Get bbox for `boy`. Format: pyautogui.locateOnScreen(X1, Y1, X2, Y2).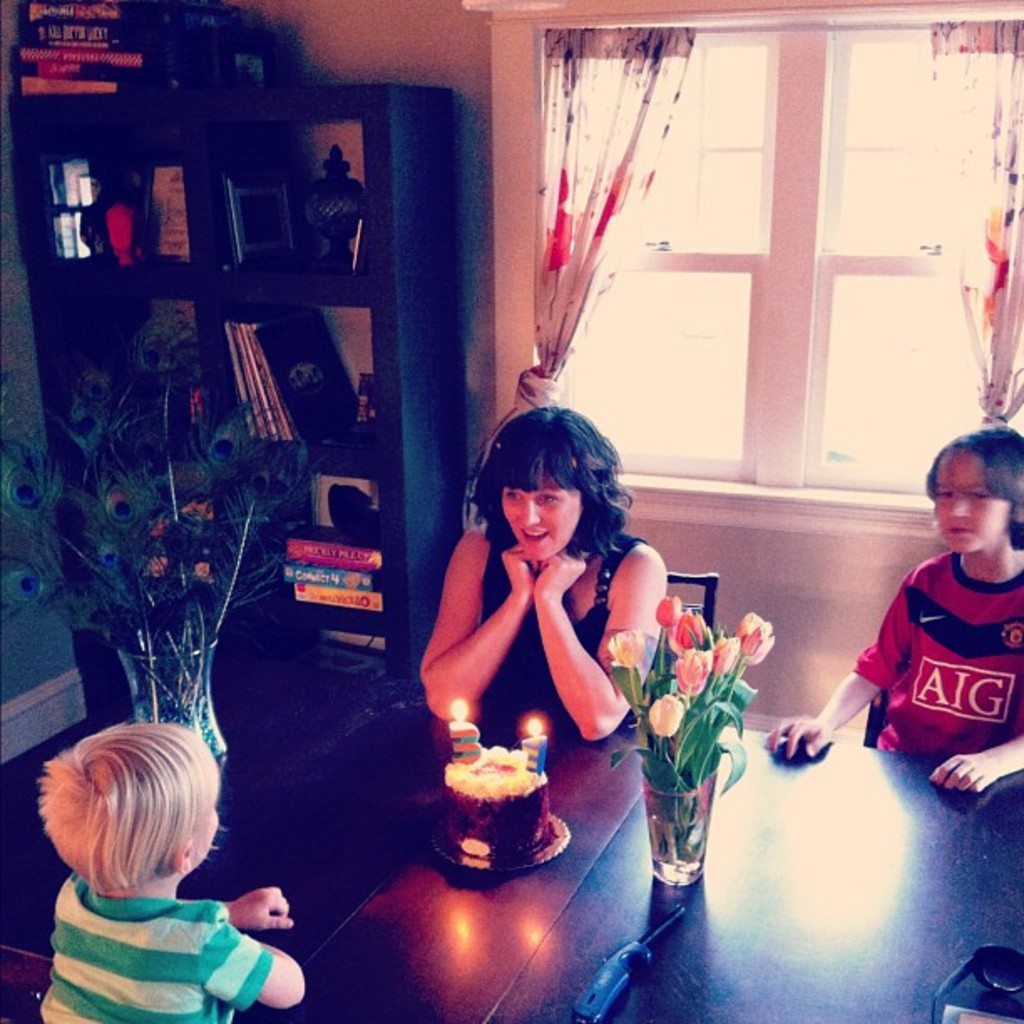
pyautogui.locateOnScreen(40, 719, 305, 1022).
